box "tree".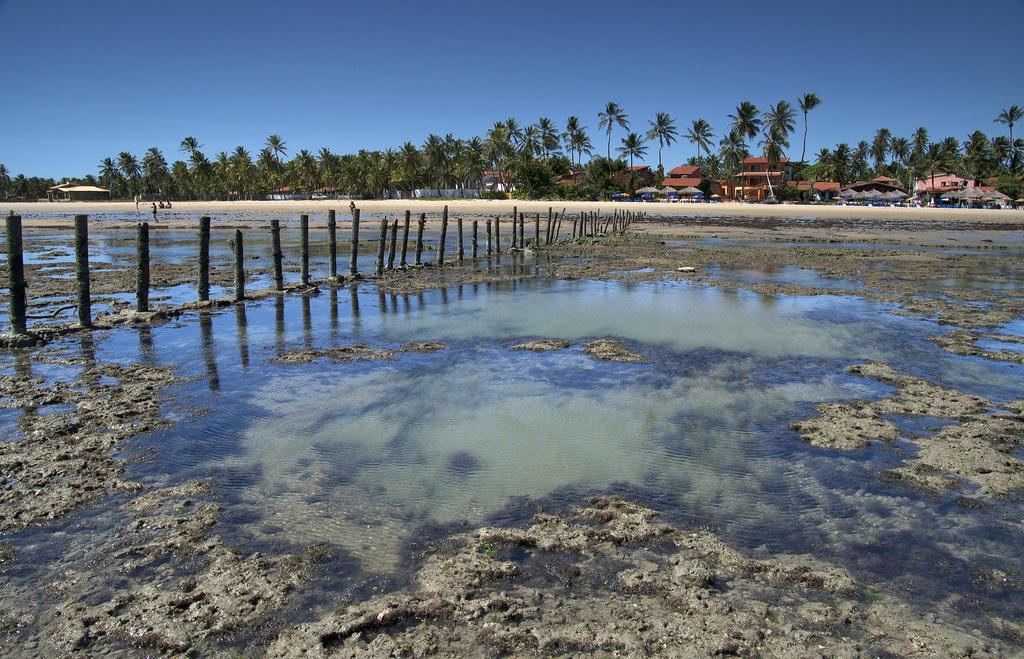
[643,115,682,190].
